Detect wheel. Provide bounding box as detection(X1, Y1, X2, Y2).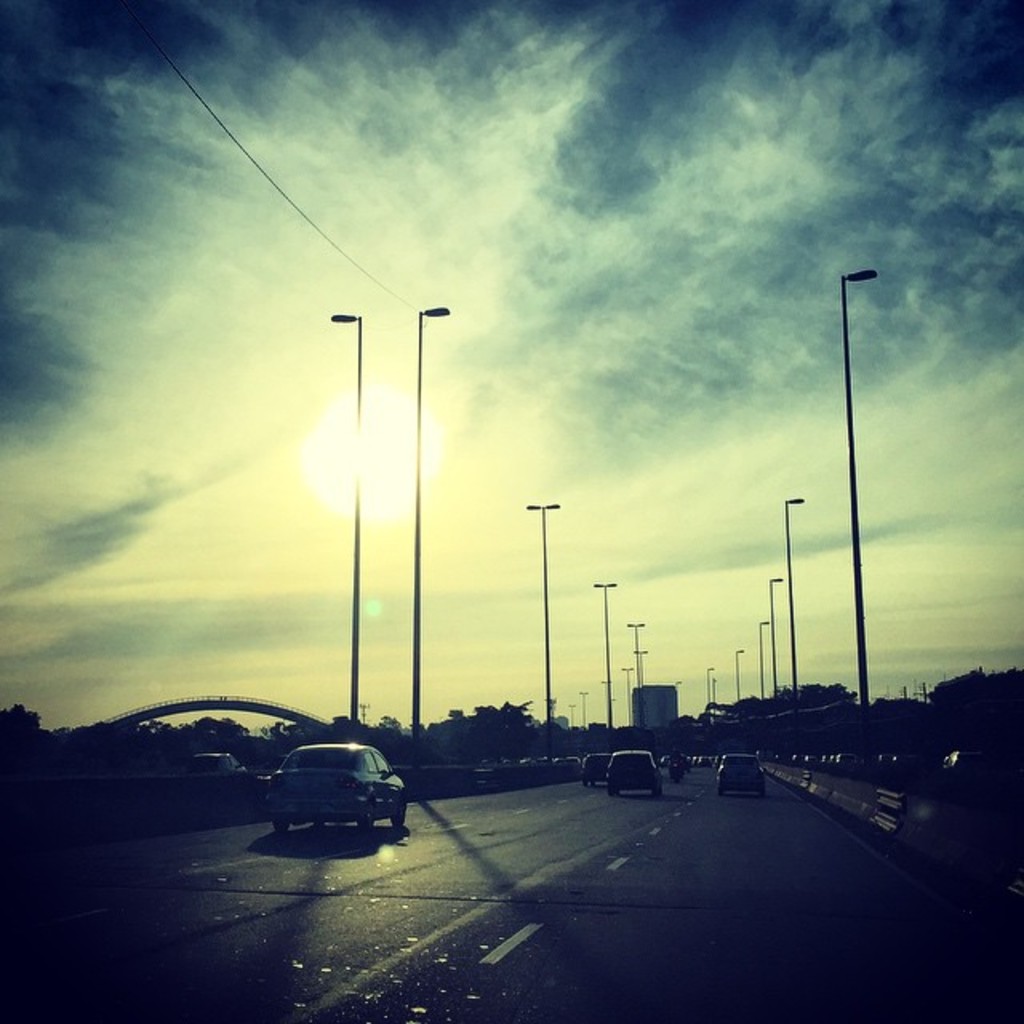
detection(760, 789, 768, 795).
